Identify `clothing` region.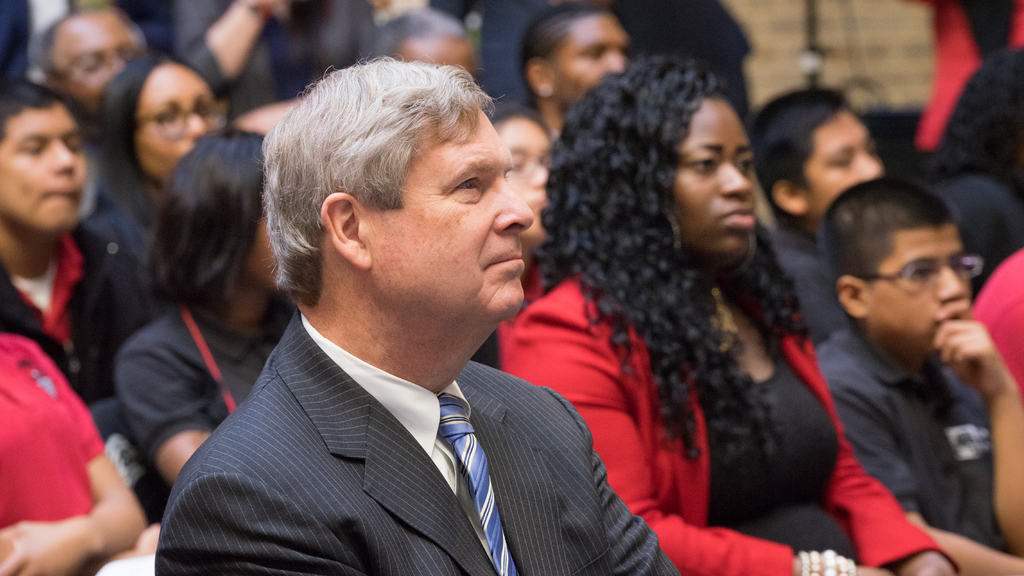
Region: (804, 318, 1020, 557).
